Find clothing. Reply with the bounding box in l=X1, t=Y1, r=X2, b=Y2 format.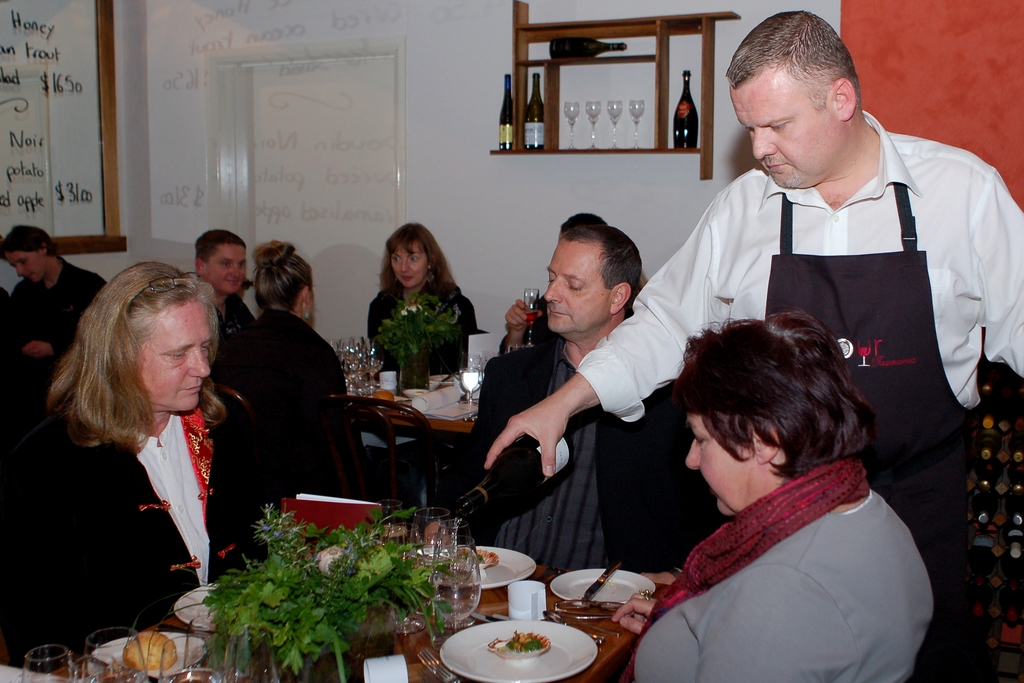
l=360, t=273, r=474, b=394.
